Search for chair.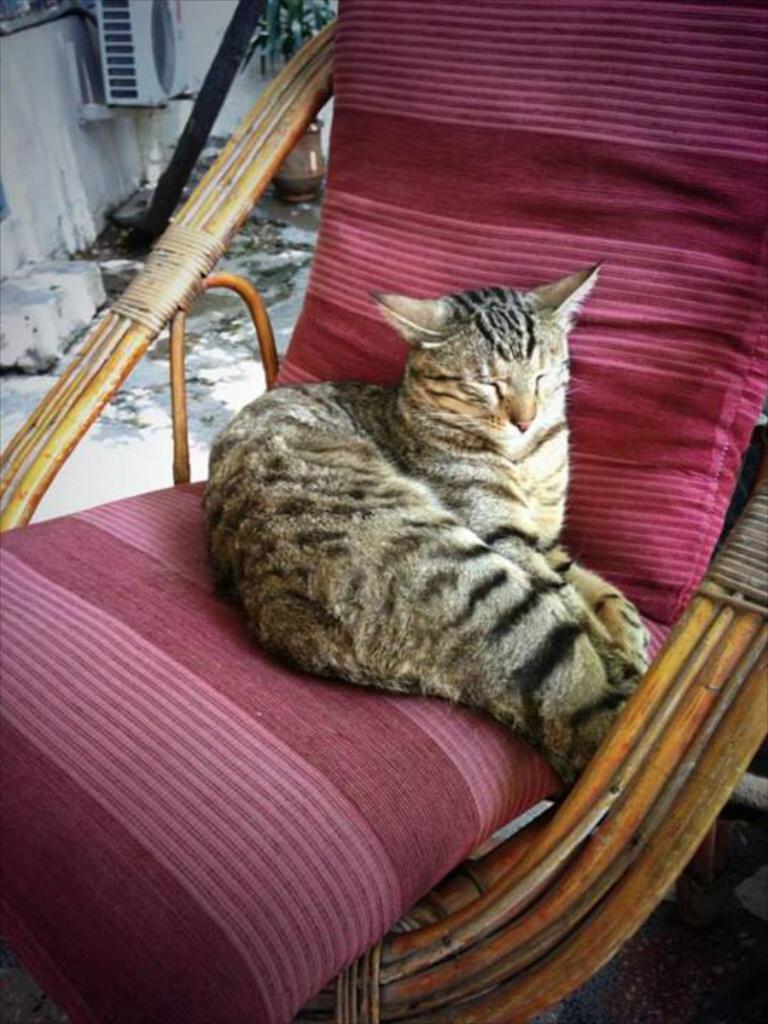
Found at box(0, 0, 767, 1023).
